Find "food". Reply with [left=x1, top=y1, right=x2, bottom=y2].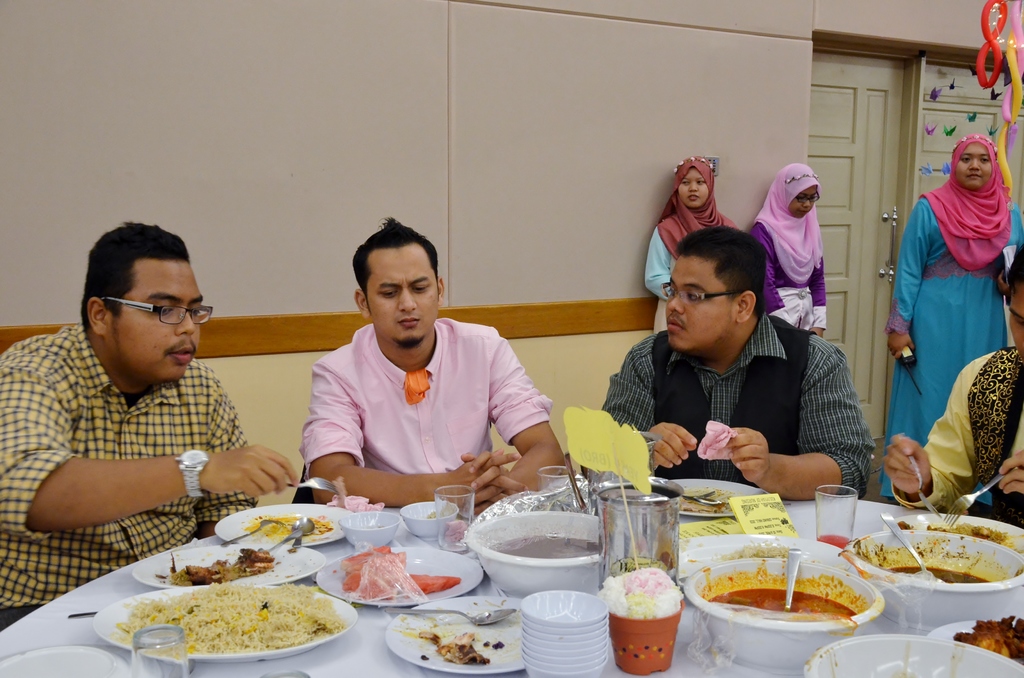
[left=150, top=545, right=277, bottom=590].
